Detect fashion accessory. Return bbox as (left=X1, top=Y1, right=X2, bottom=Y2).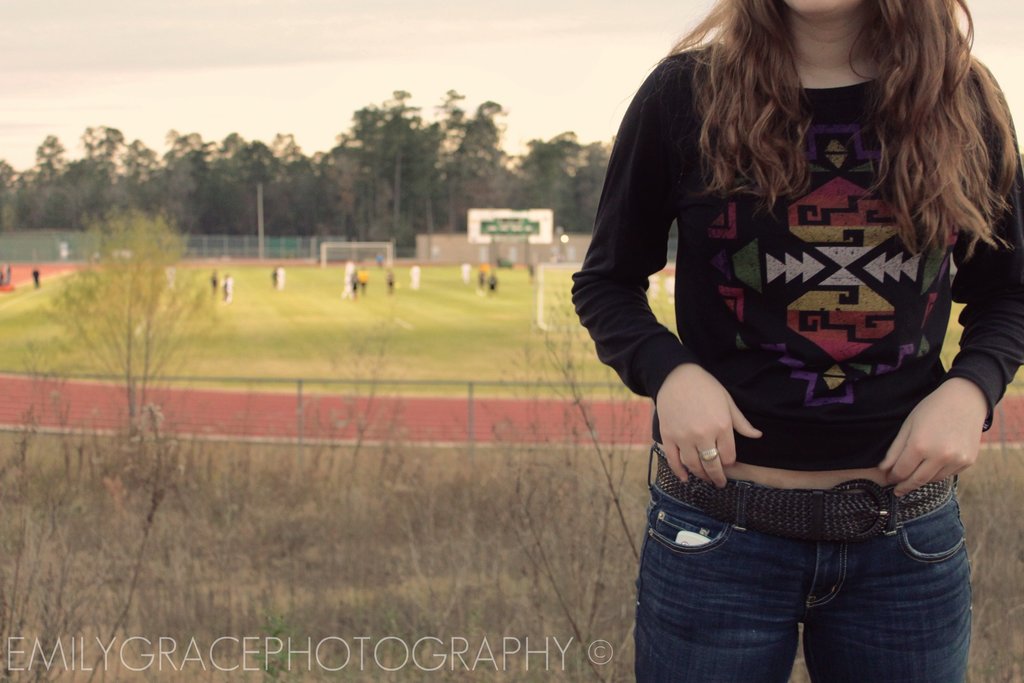
(left=703, top=456, right=717, bottom=464).
